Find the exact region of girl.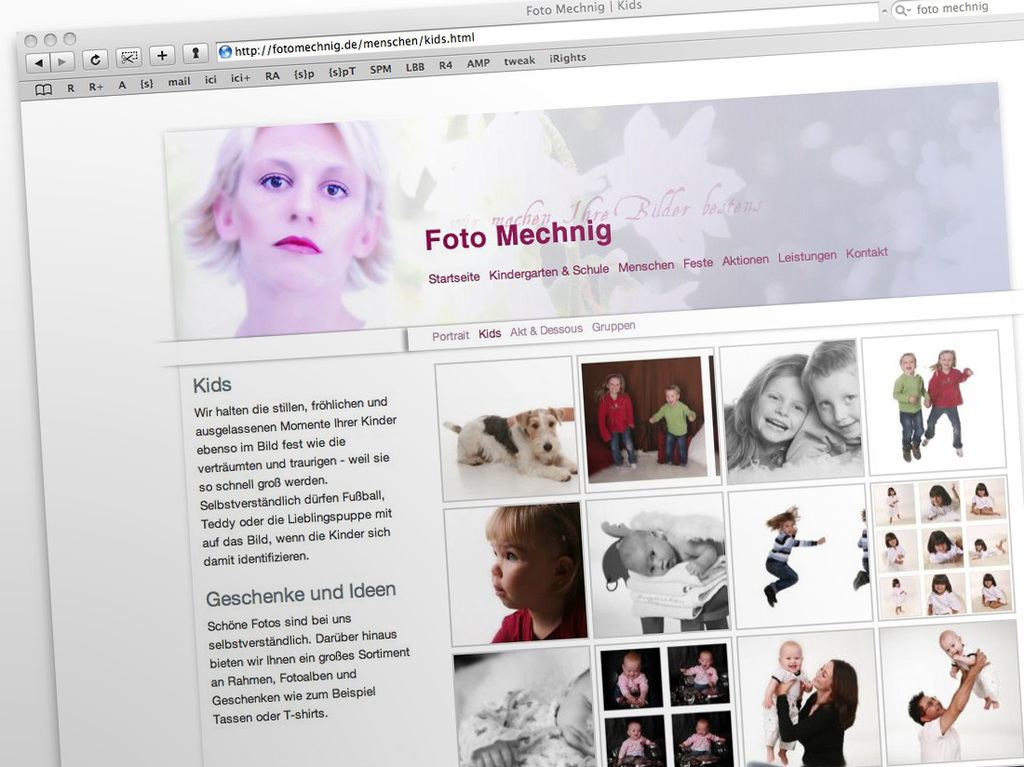
Exact region: l=887, t=576, r=908, b=612.
